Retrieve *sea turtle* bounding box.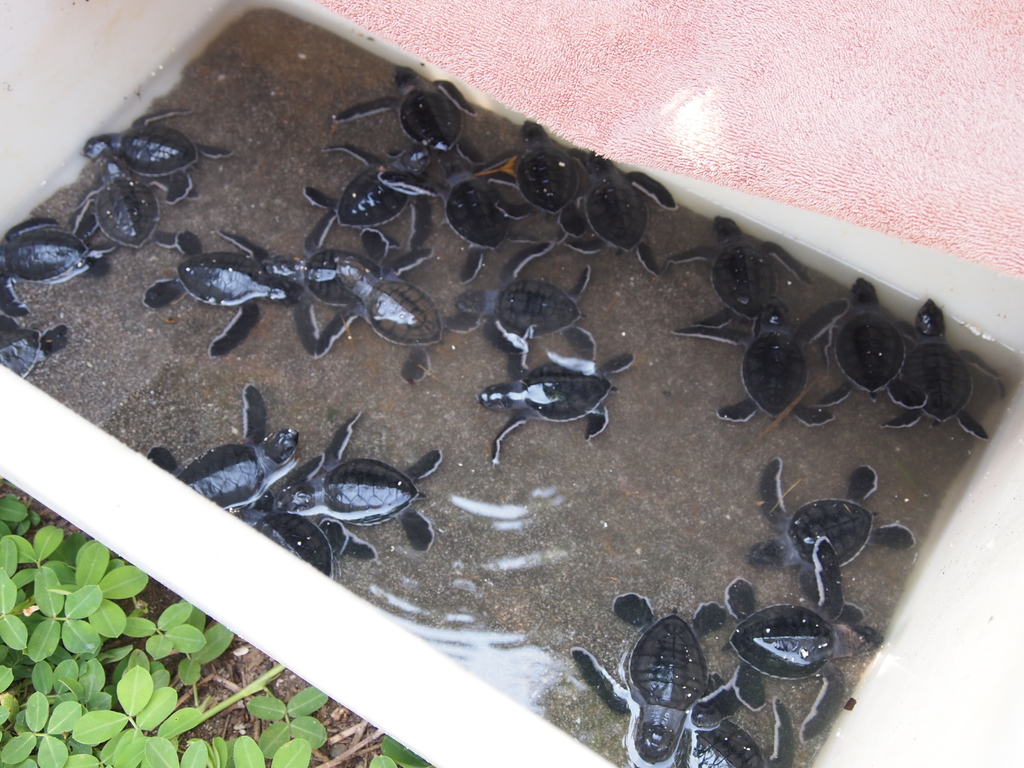
Bounding box: <bbox>809, 276, 915, 400</bbox>.
